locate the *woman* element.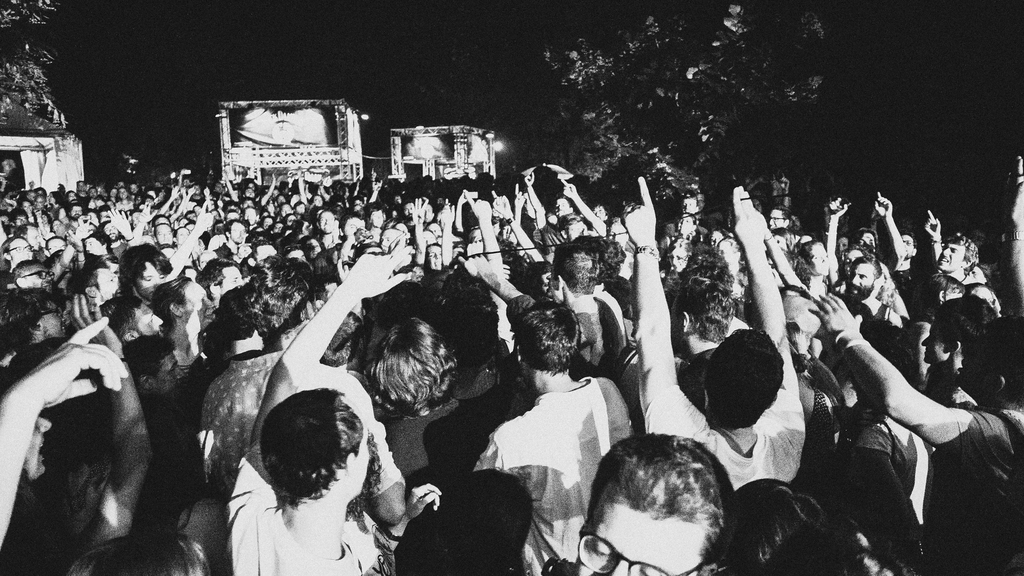
Element bbox: left=874, top=265, right=911, bottom=320.
